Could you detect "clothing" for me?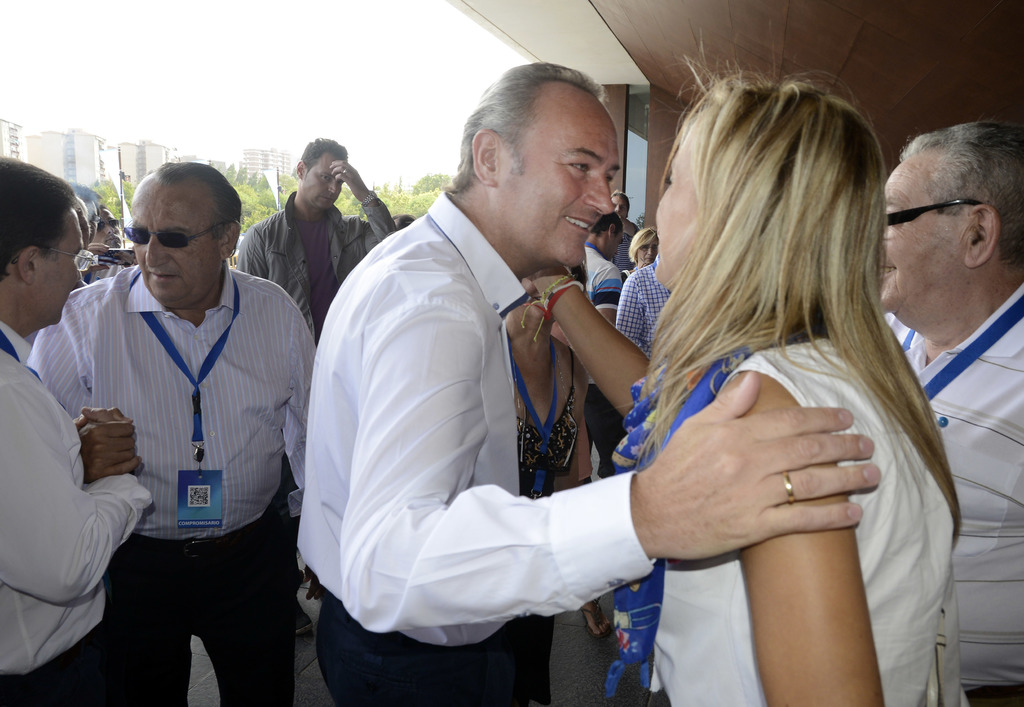
Detection result: 230/185/397/334.
